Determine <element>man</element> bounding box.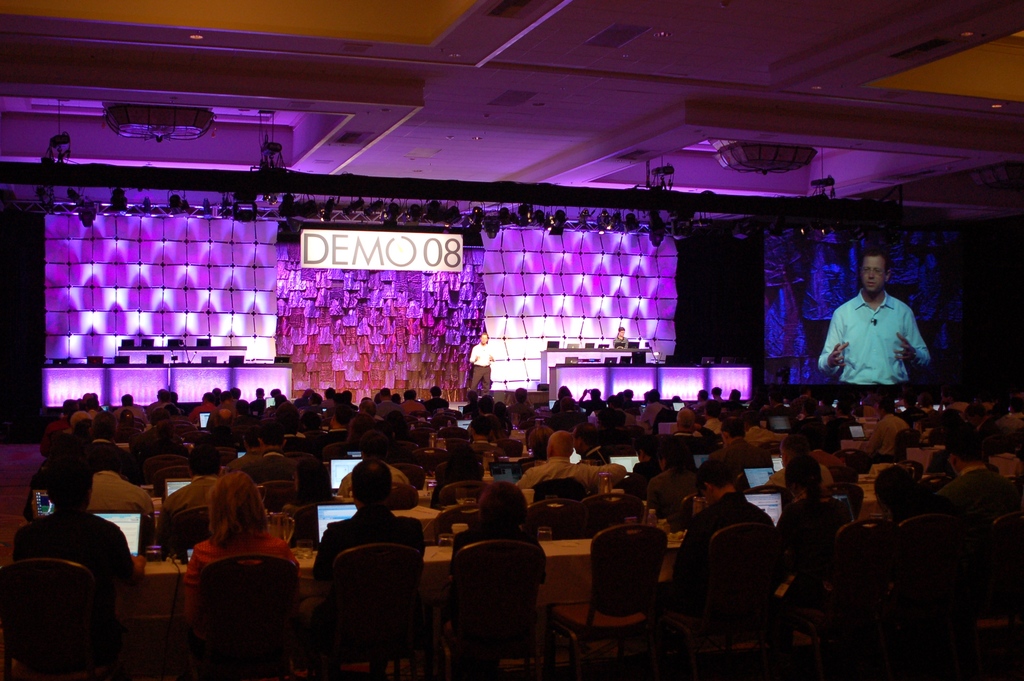
Determined: <box>611,411,626,427</box>.
